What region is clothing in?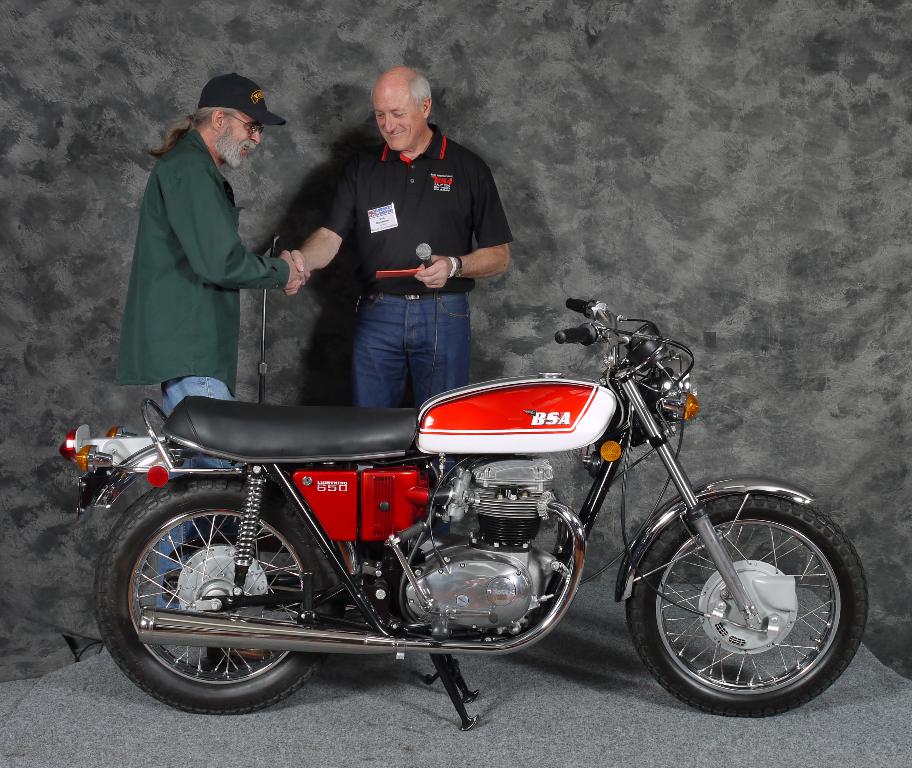
pyautogui.locateOnScreen(323, 125, 510, 293).
